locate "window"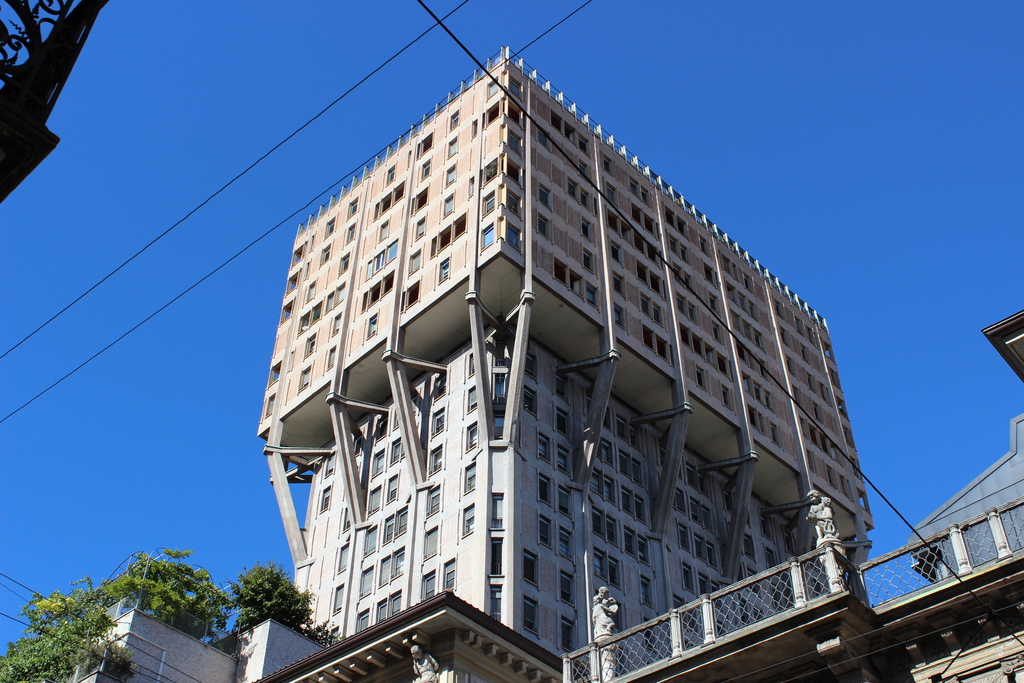
447,136,460,158
